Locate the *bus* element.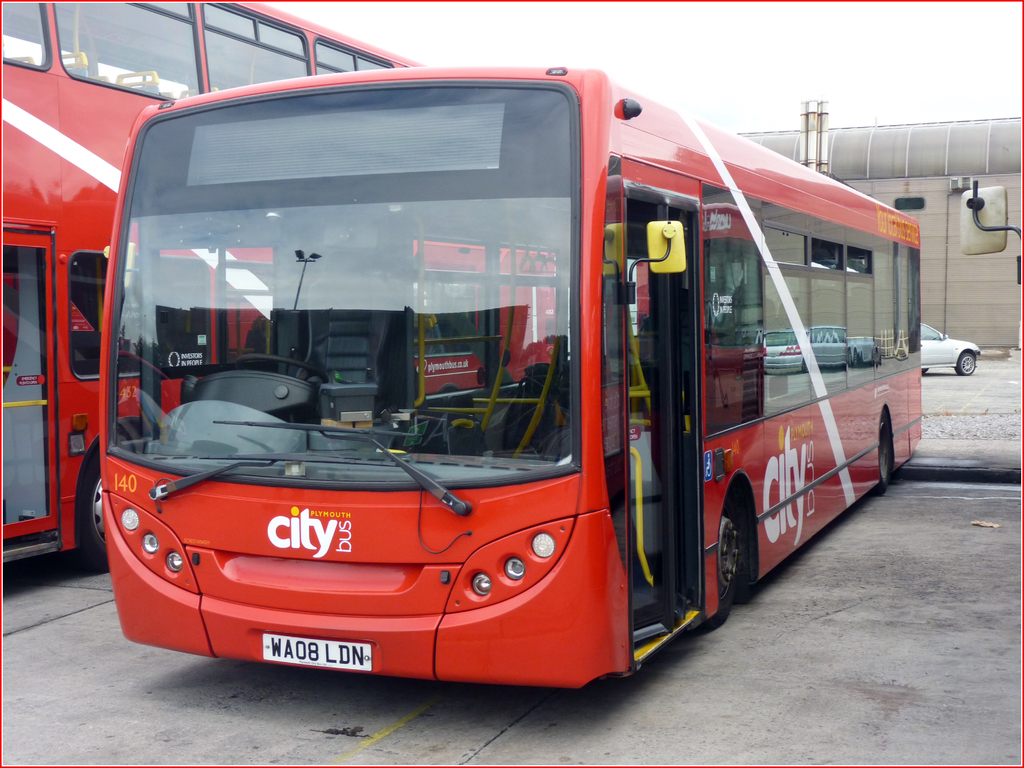
Element bbox: Rect(956, 180, 1023, 284).
